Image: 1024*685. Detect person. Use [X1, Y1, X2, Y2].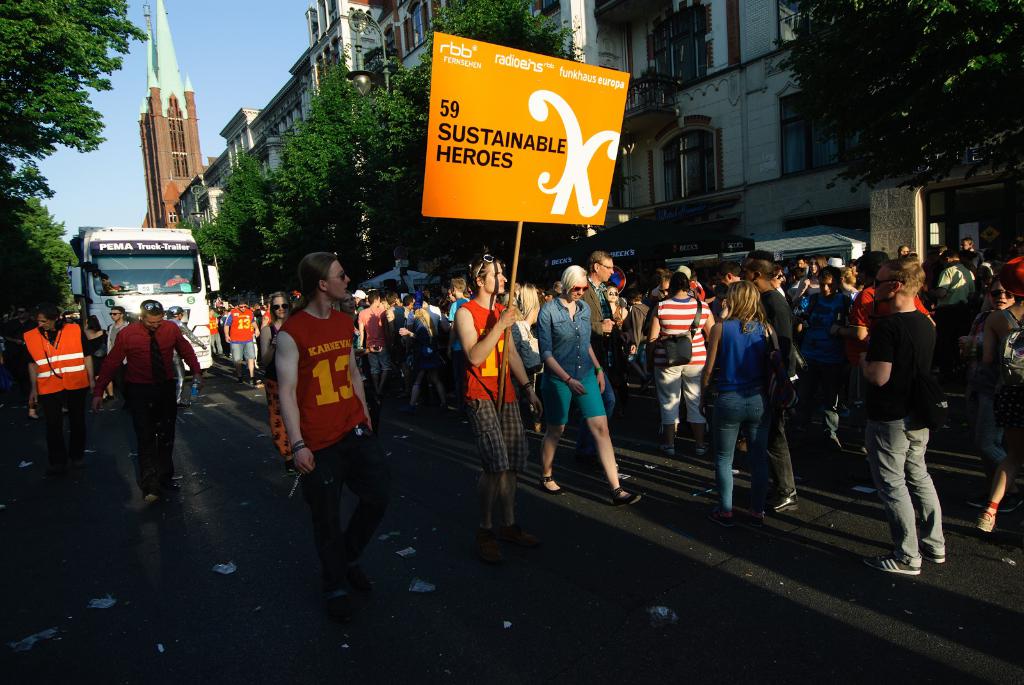
[101, 304, 132, 397].
